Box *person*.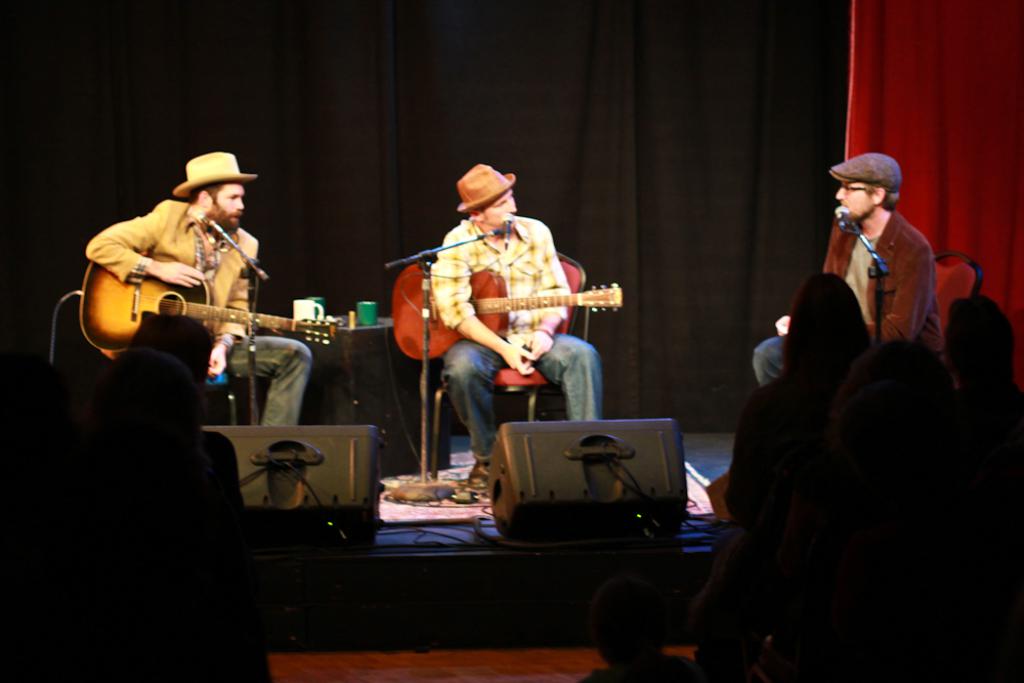
Rect(130, 317, 246, 552).
